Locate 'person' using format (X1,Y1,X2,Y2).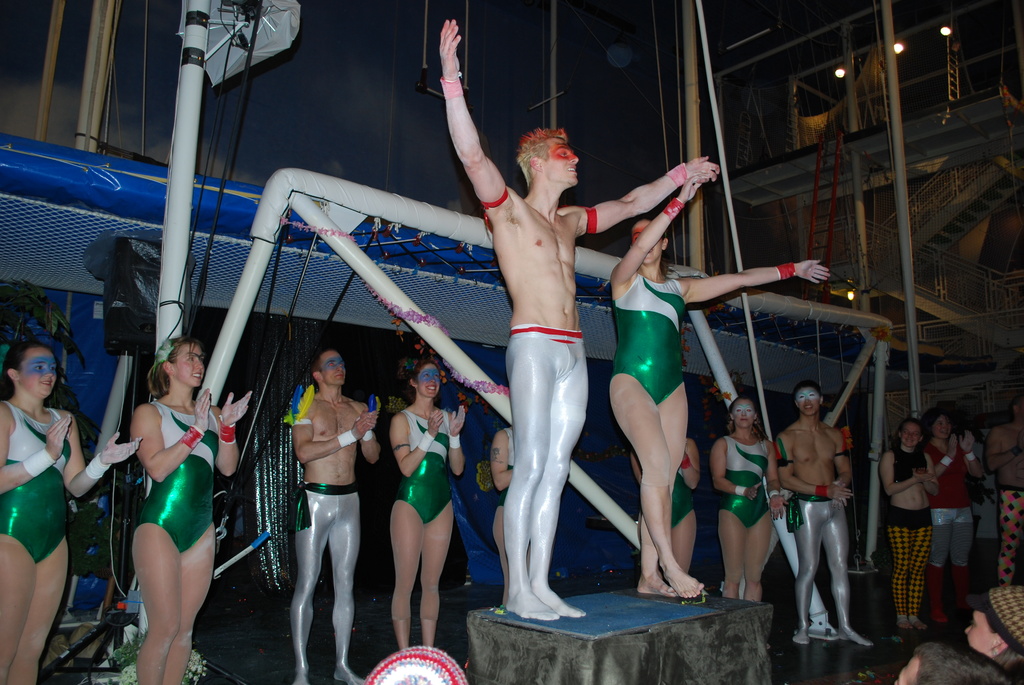
(104,296,232,679).
